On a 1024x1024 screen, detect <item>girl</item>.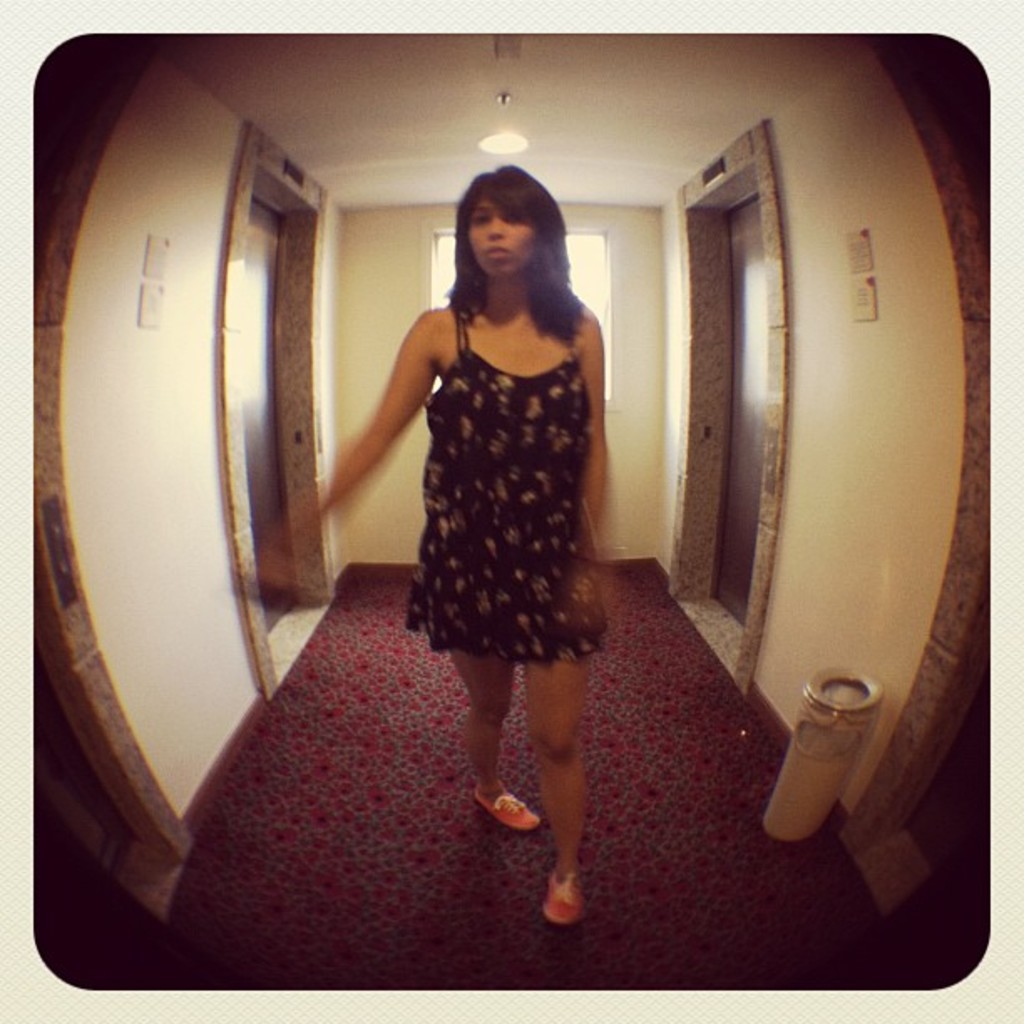
pyautogui.locateOnScreen(306, 161, 614, 929).
